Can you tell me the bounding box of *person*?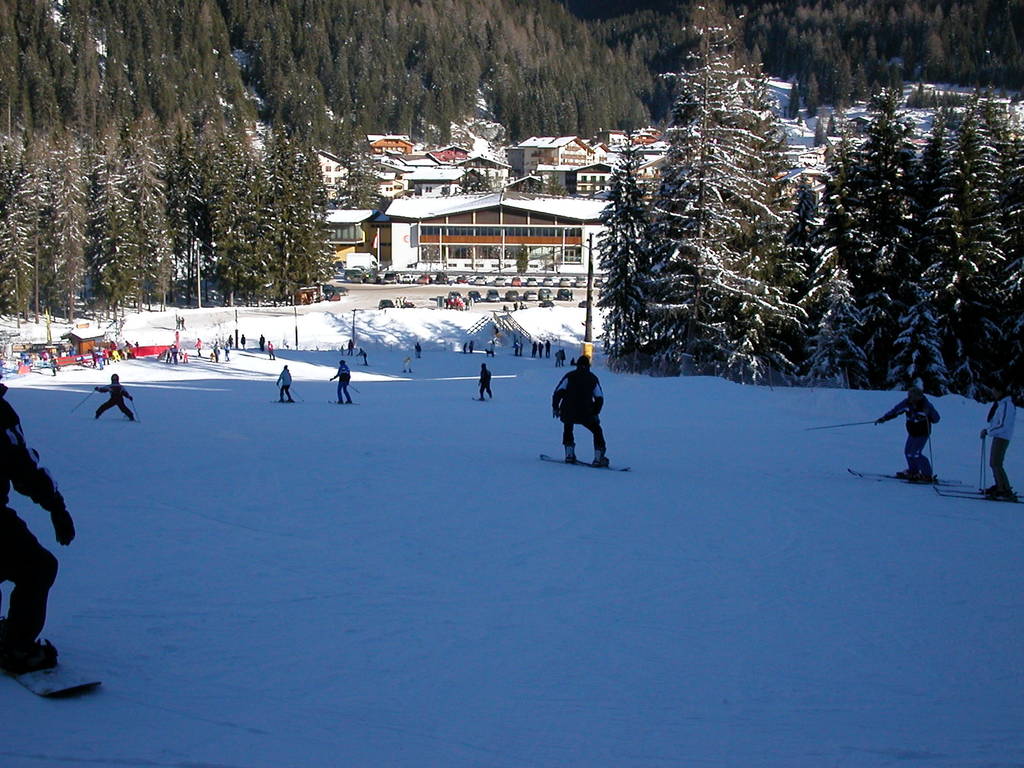
{"left": 413, "top": 339, "right": 421, "bottom": 359}.
